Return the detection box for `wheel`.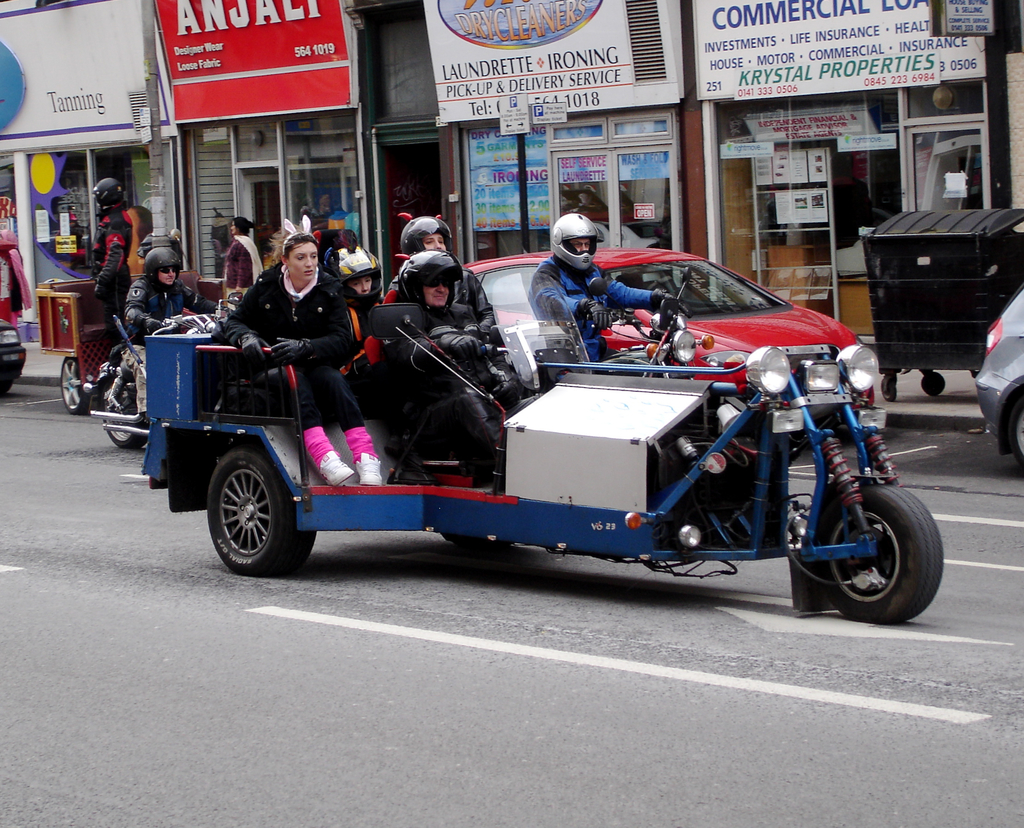
pyautogui.locateOnScreen(818, 481, 934, 621).
